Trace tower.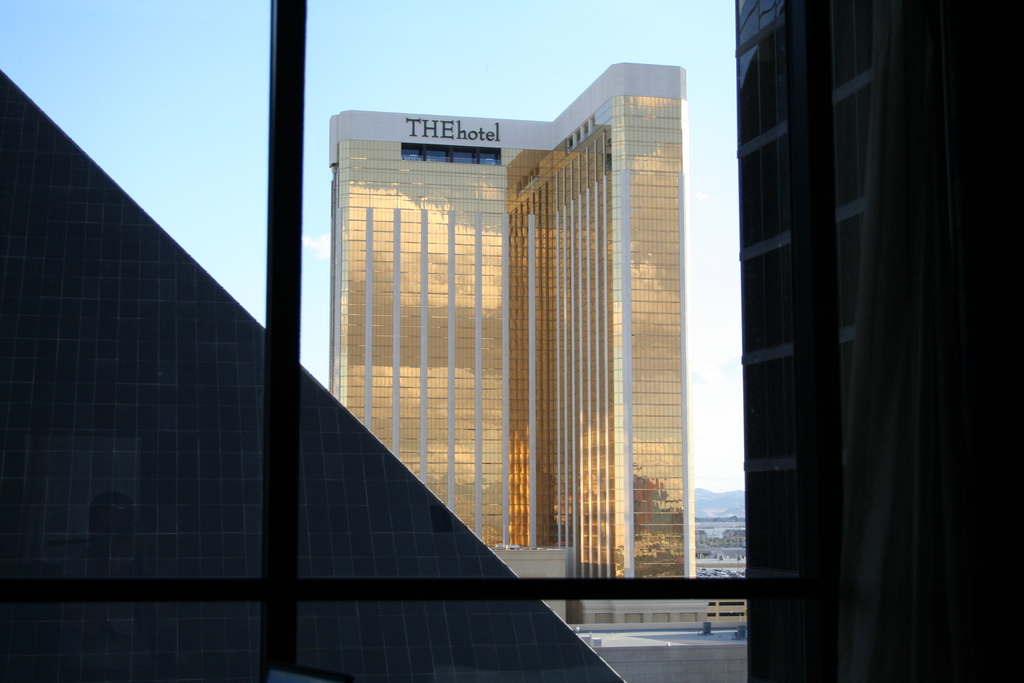
Traced to bbox=(294, 70, 723, 611).
